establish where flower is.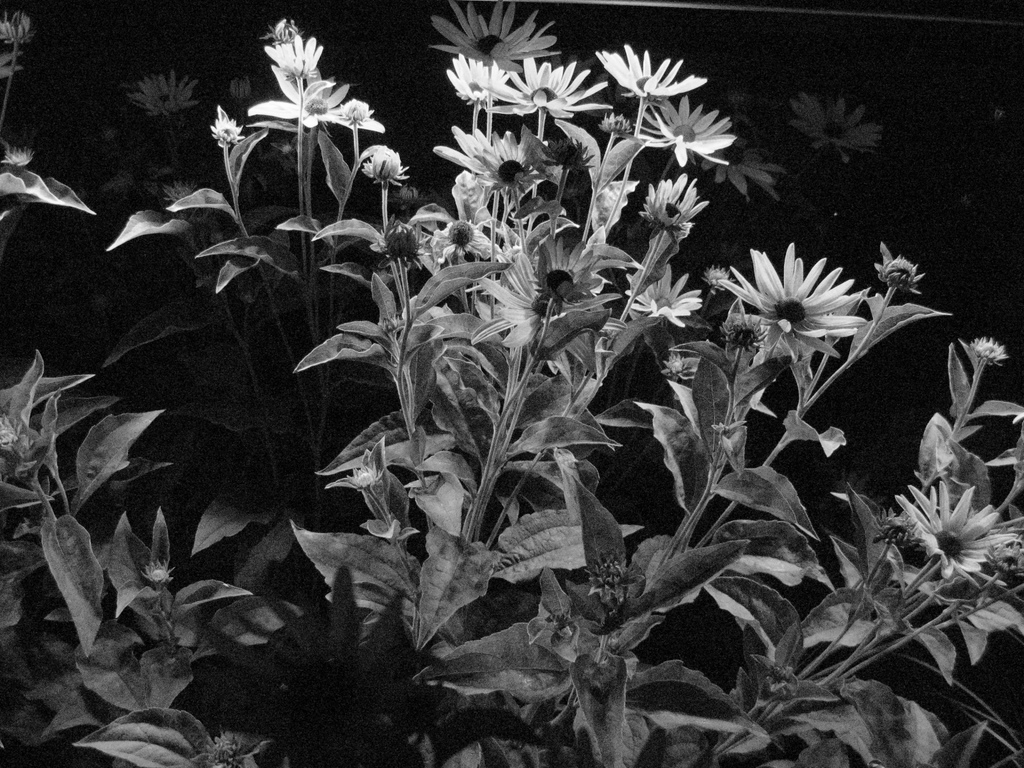
Established at 136/554/173/589.
